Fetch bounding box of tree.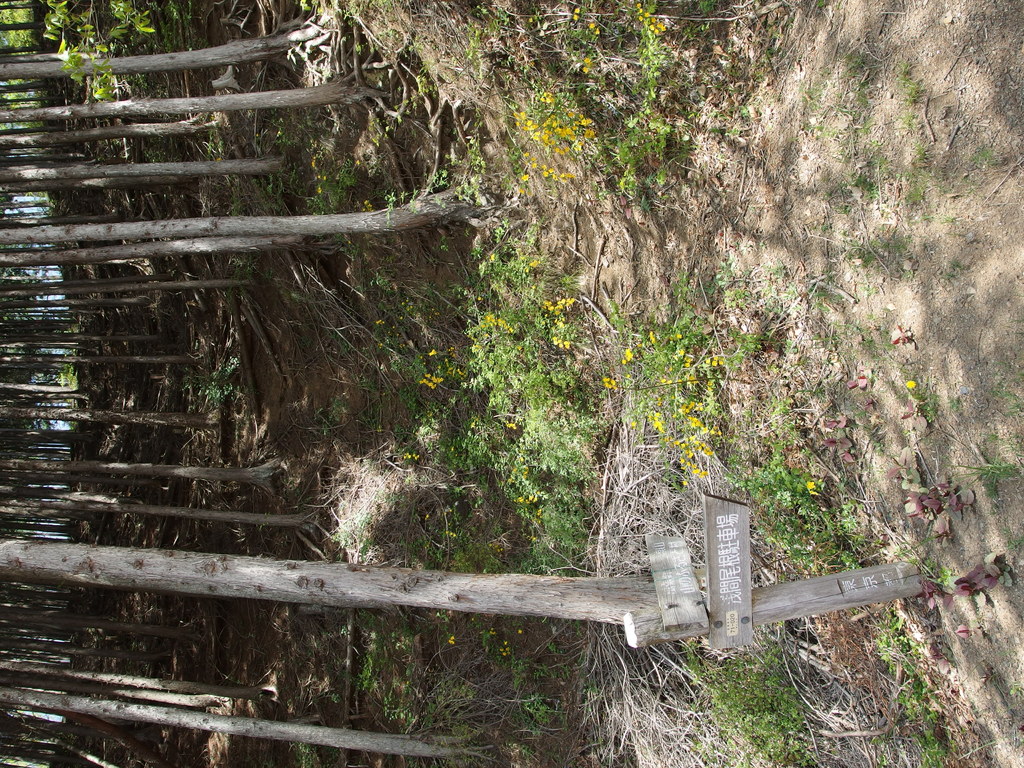
Bbox: {"left": 0, "top": 500, "right": 372, "bottom": 538}.
